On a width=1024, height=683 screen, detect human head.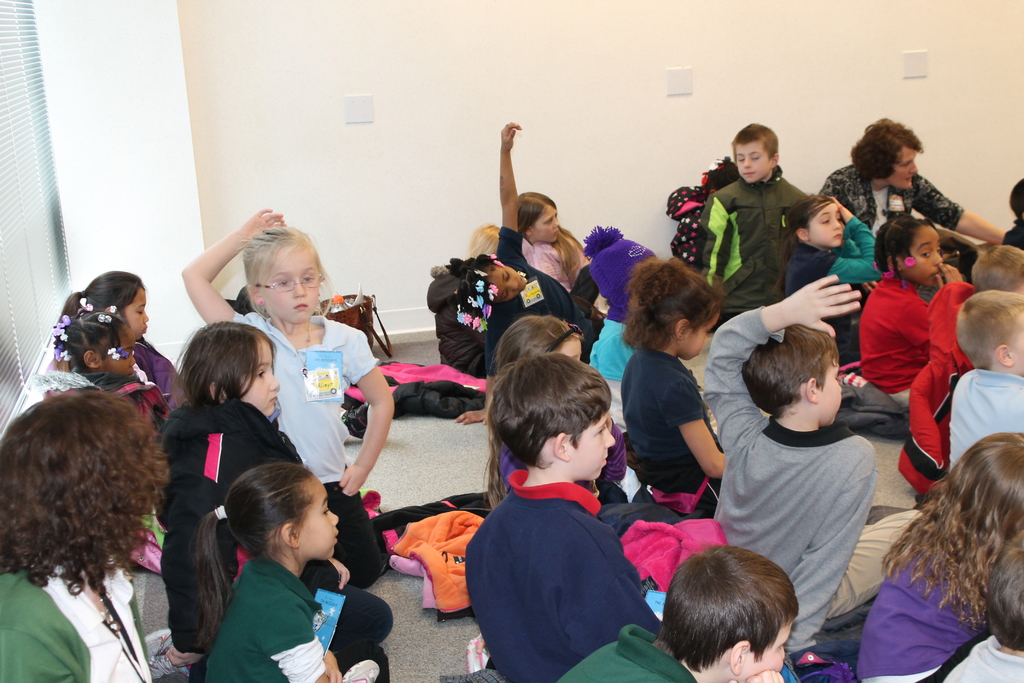
(left=742, top=325, right=843, bottom=427).
